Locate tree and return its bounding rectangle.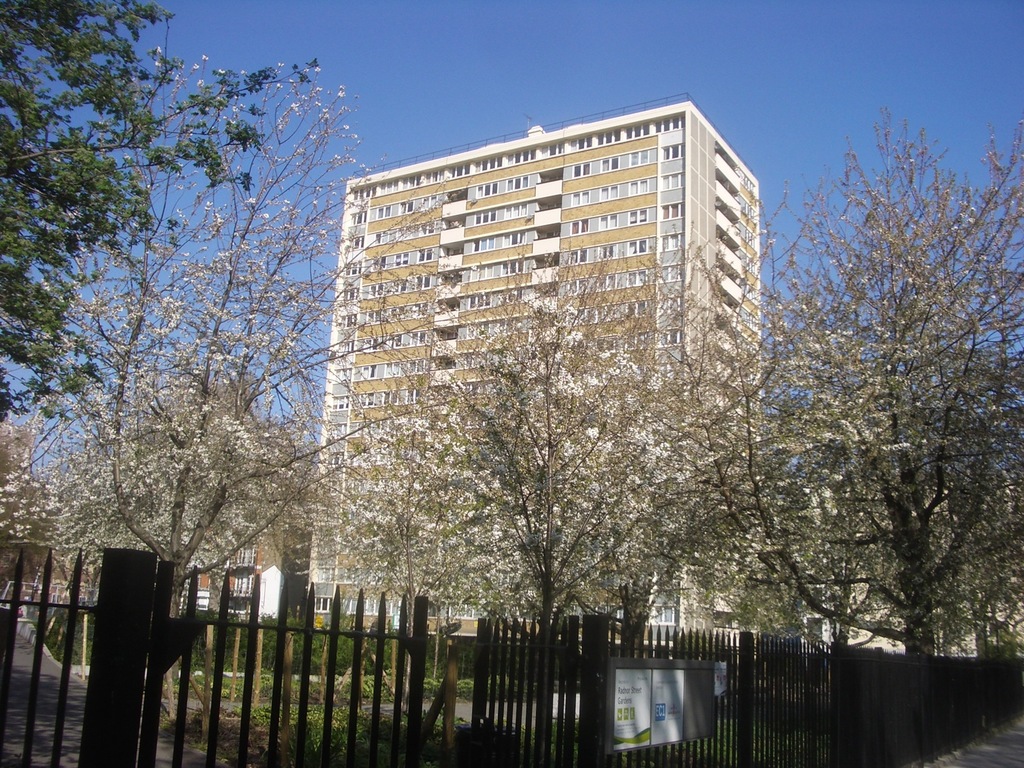
rect(647, 87, 1023, 764).
